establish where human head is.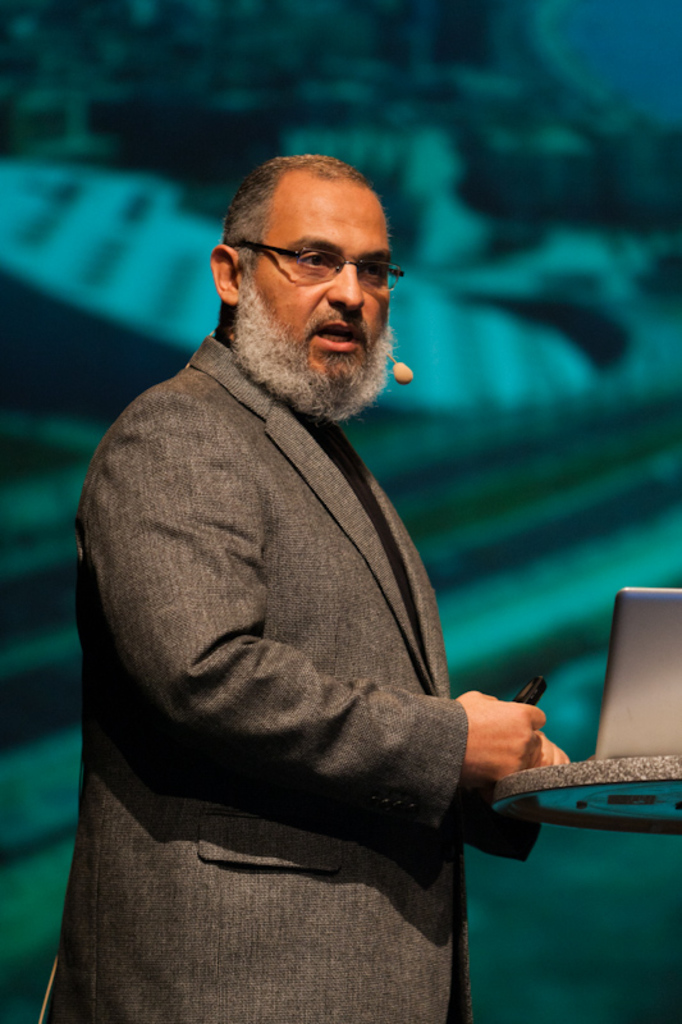
Established at [left=206, top=151, right=390, bottom=393].
